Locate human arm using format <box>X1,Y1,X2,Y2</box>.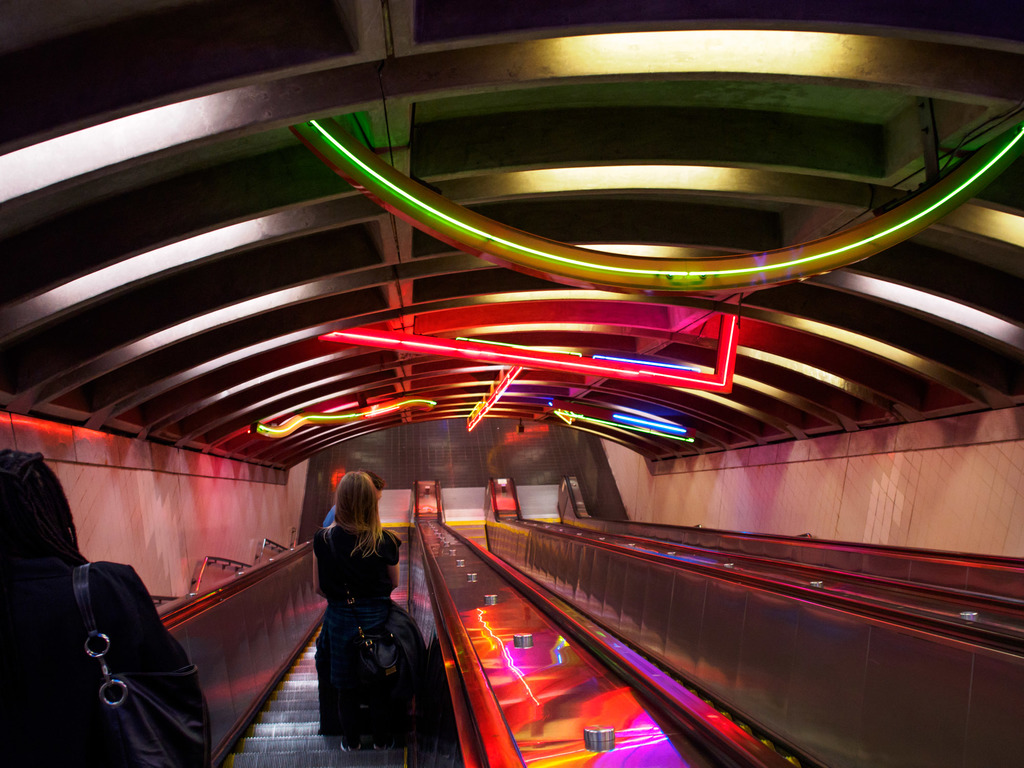
<box>310,532,323,597</box>.
